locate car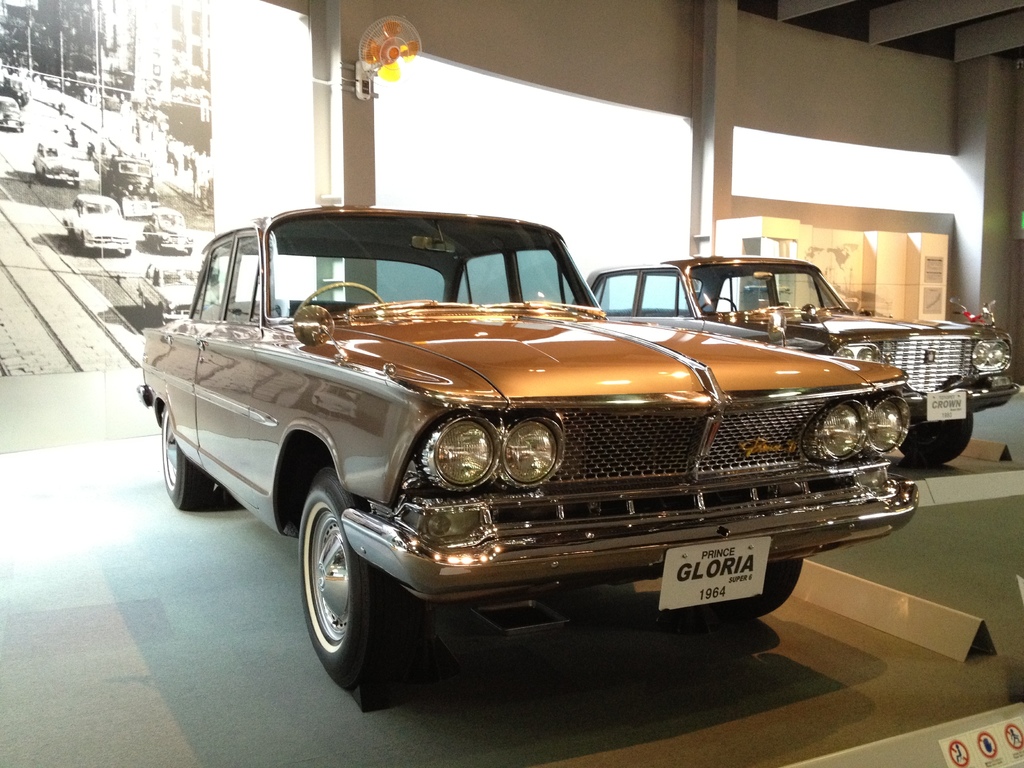
[0, 93, 26, 134]
